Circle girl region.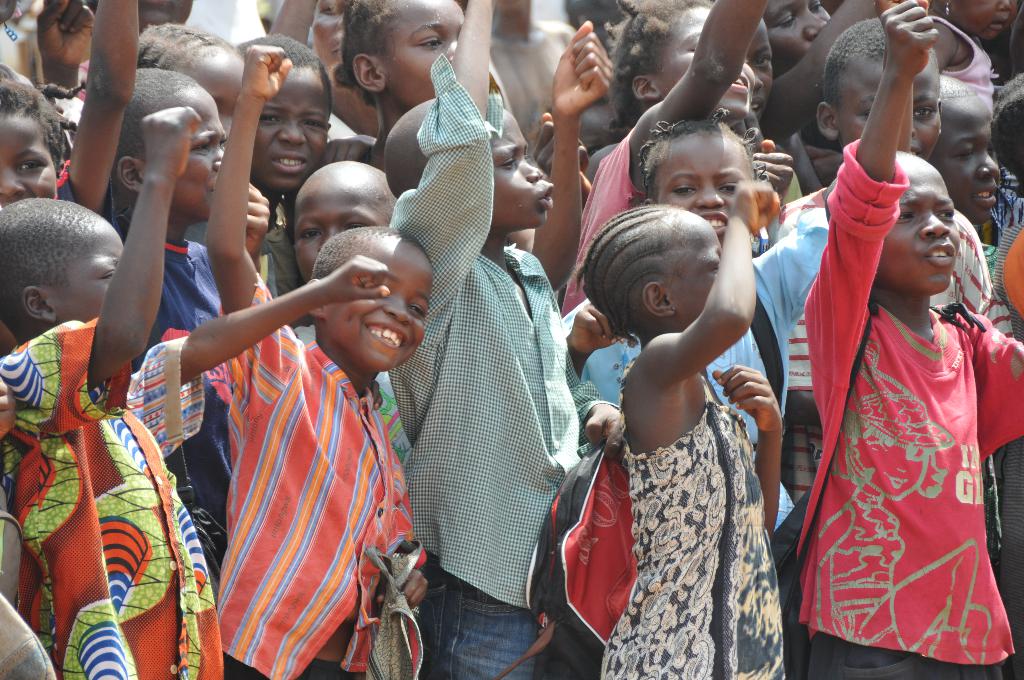
Region: detection(0, 0, 136, 220).
